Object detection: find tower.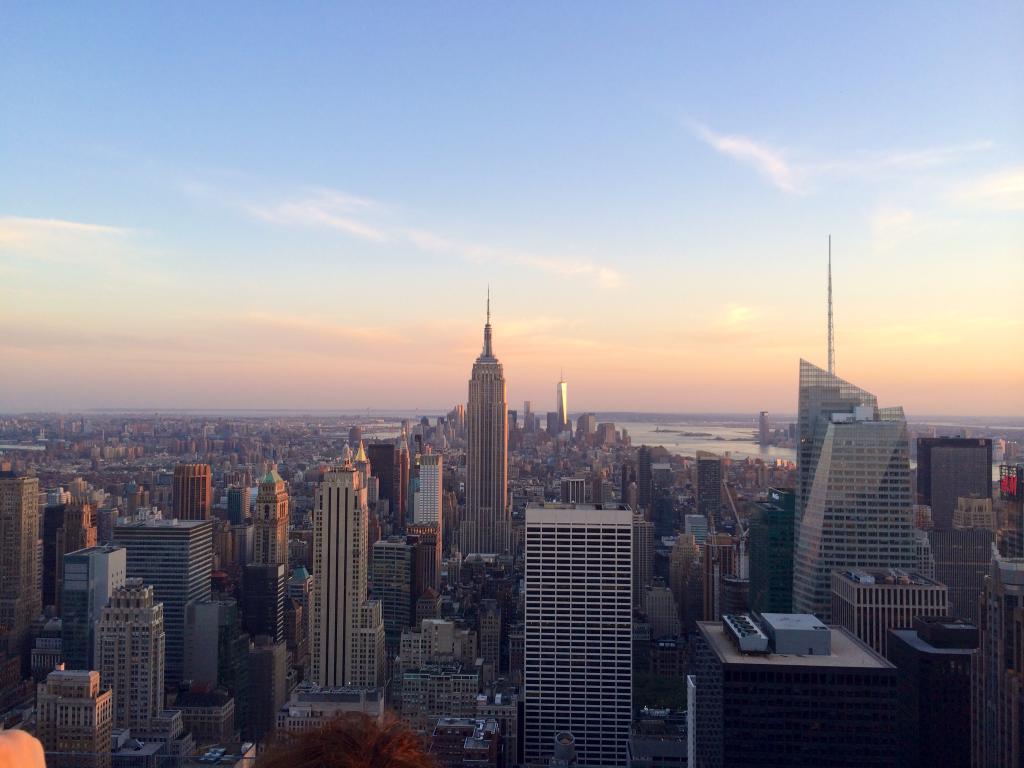
[945,491,1004,523].
